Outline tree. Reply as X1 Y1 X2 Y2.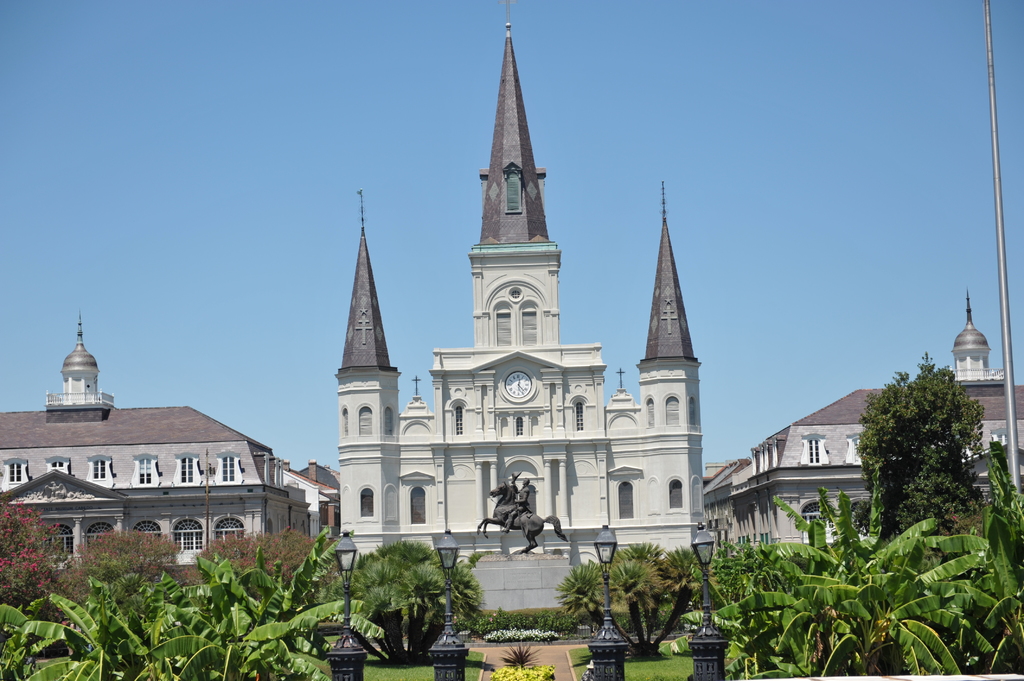
861 344 1000 545.
